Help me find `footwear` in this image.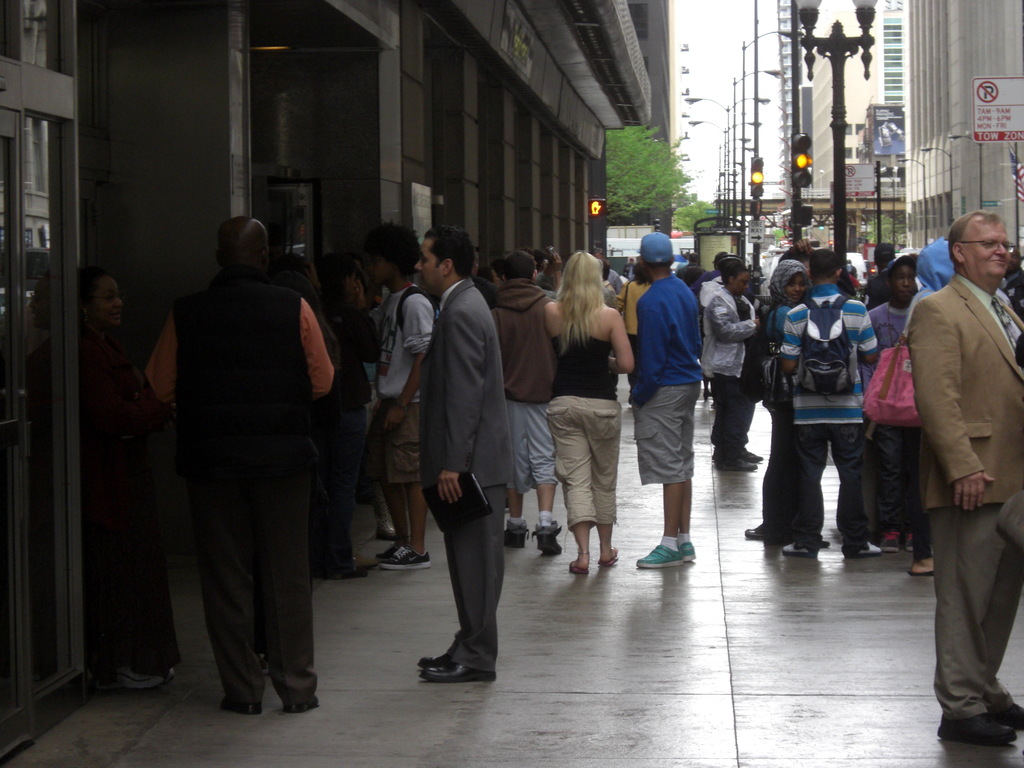
Found it: {"x1": 957, "y1": 691, "x2": 1023, "y2": 723}.
